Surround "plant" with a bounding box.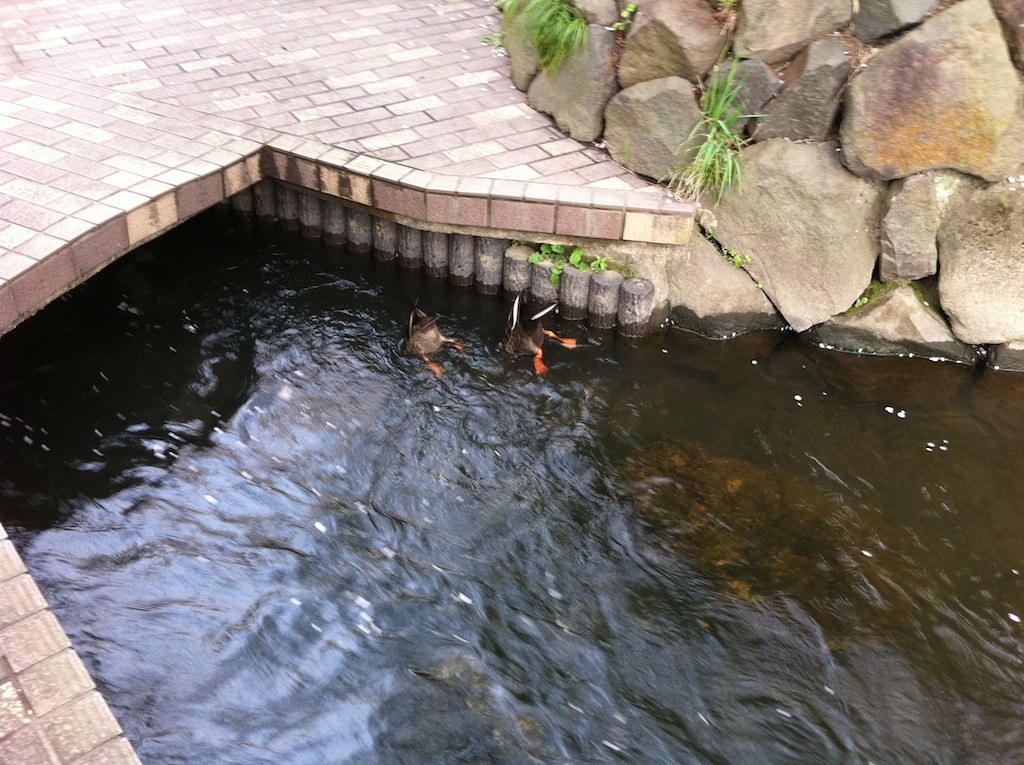
[left=528, top=242, right=606, bottom=291].
